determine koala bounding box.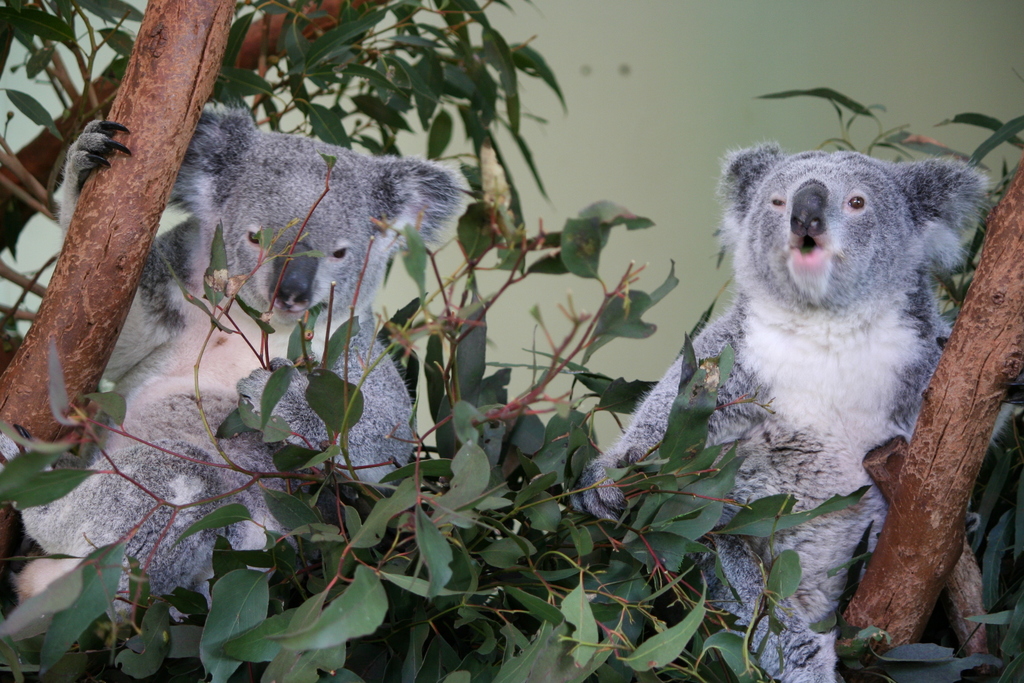
Determined: select_region(0, 98, 465, 620).
